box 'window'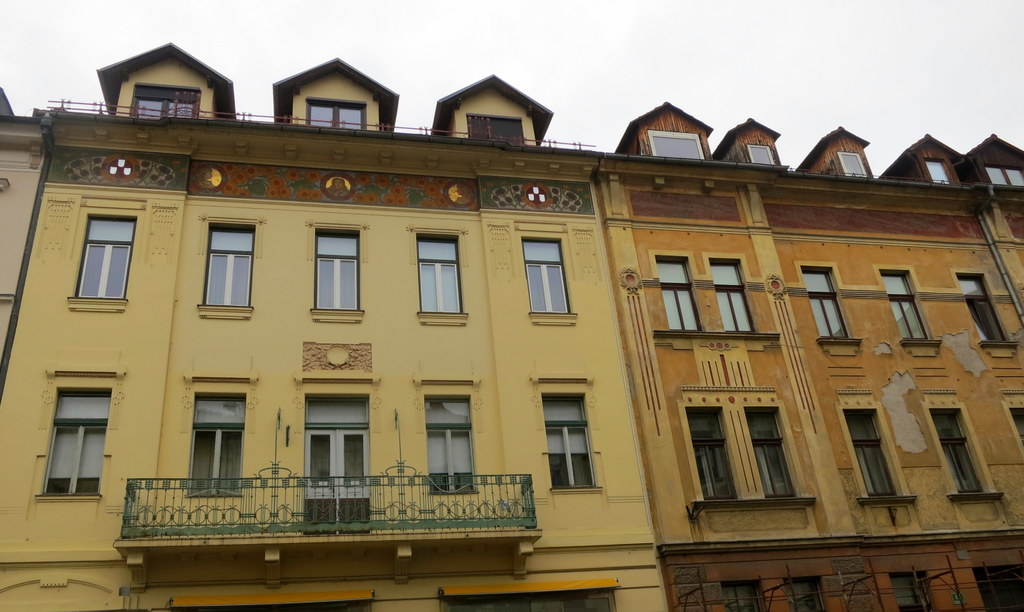
box(520, 236, 570, 315)
